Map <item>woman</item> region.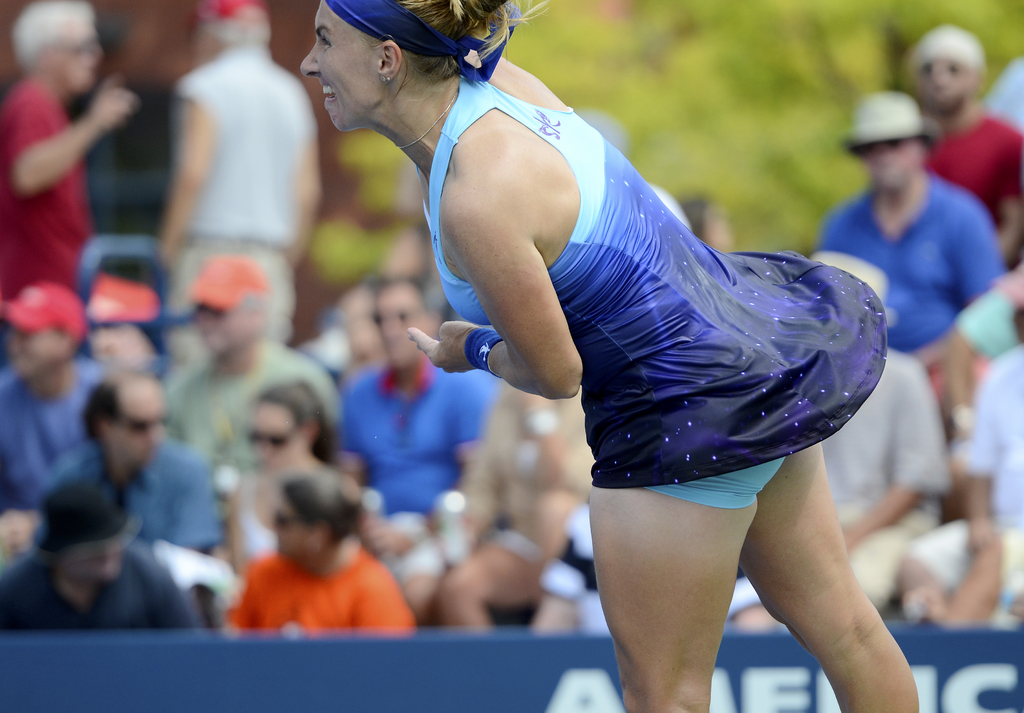
Mapped to box(301, 5, 909, 665).
